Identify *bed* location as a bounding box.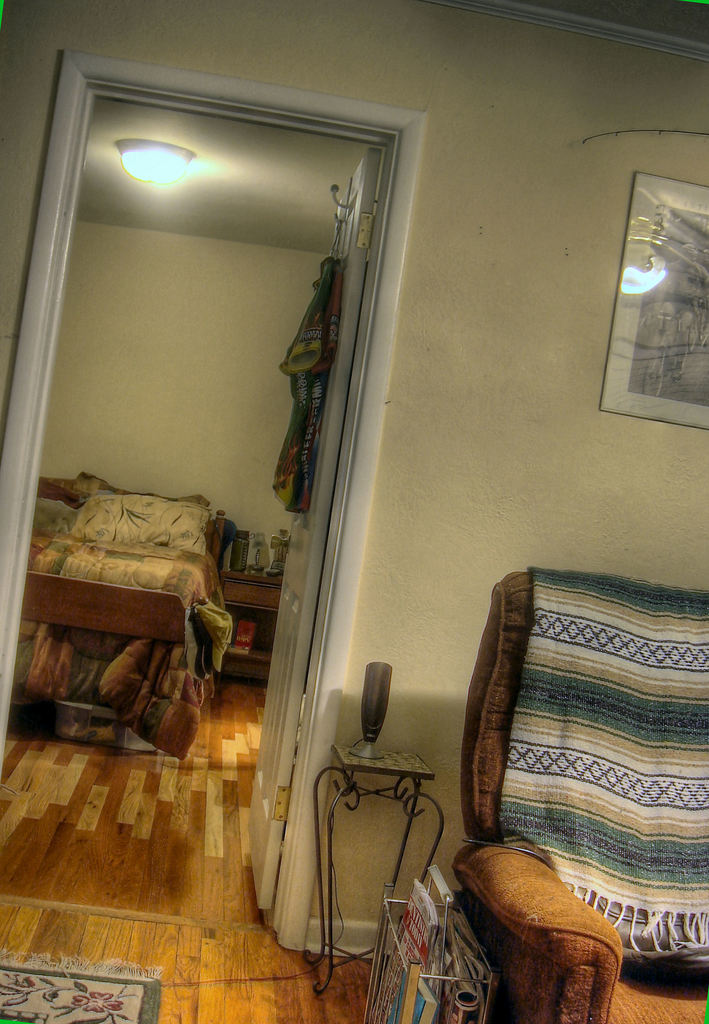
[30, 473, 238, 781].
